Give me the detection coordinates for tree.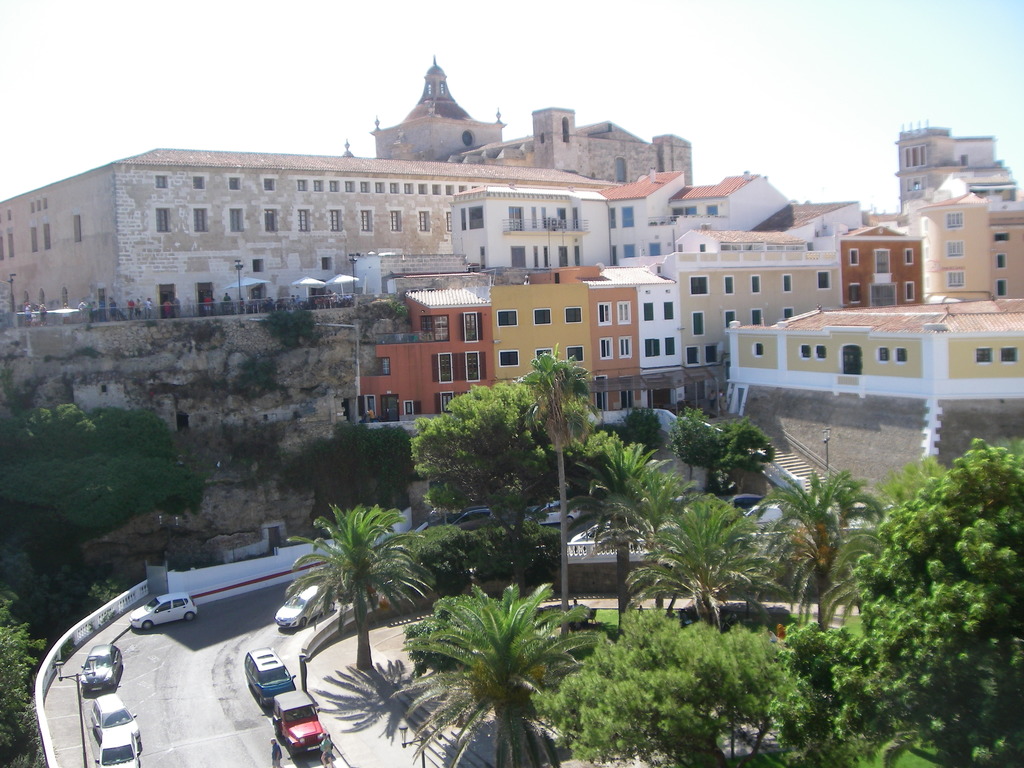
pyautogui.locateOnScreen(0, 593, 48, 755).
